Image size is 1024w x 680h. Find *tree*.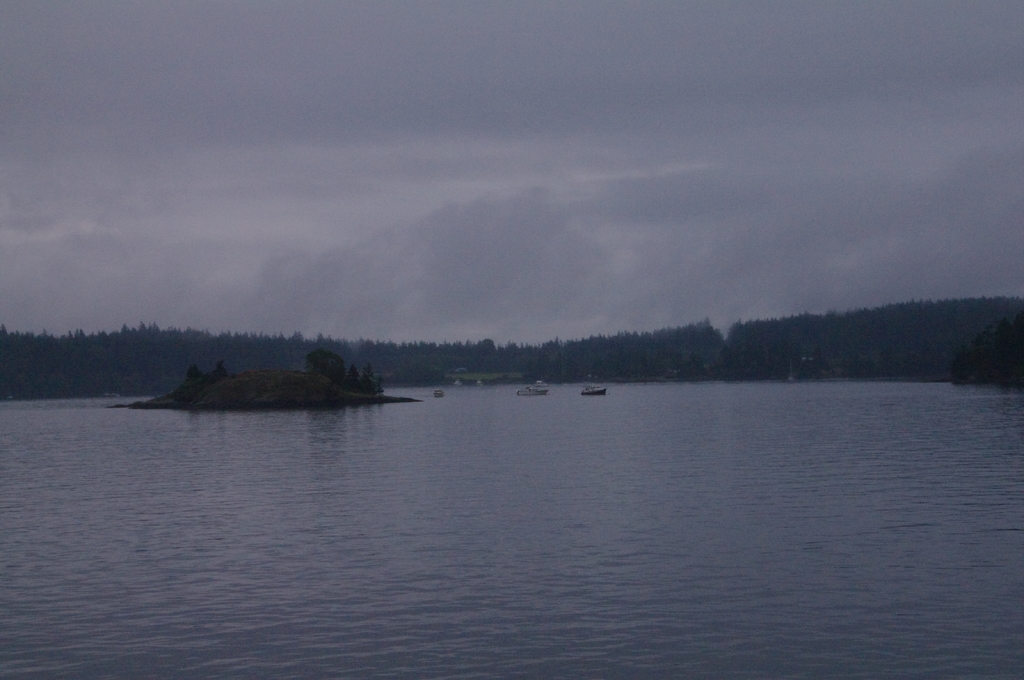
box=[303, 349, 341, 384].
